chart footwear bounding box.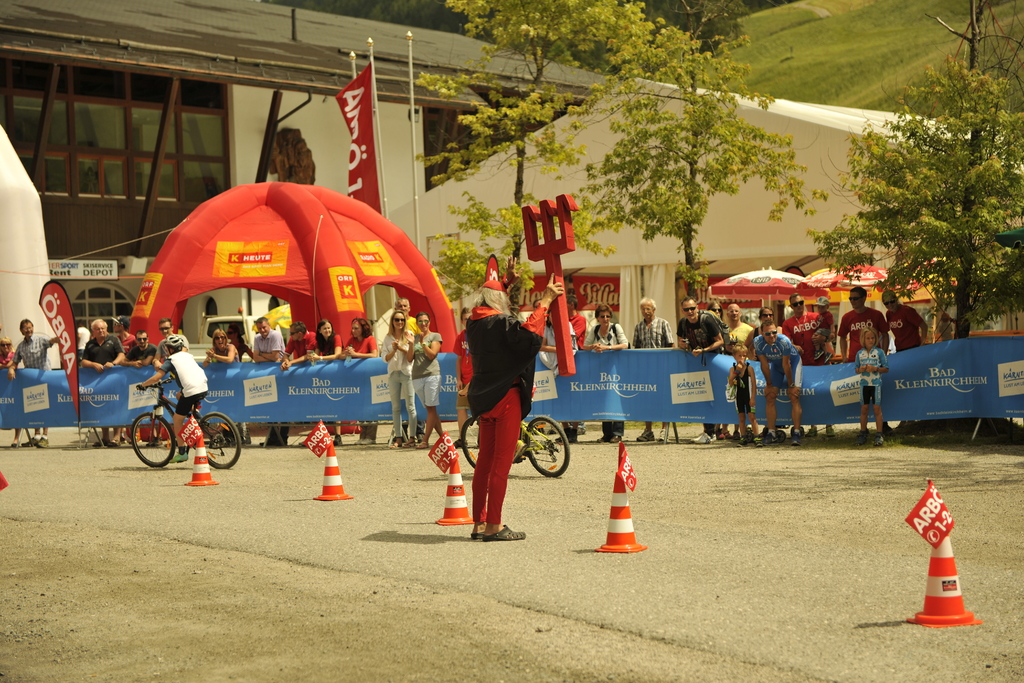
Charted: Rect(856, 428, 867, 445).
